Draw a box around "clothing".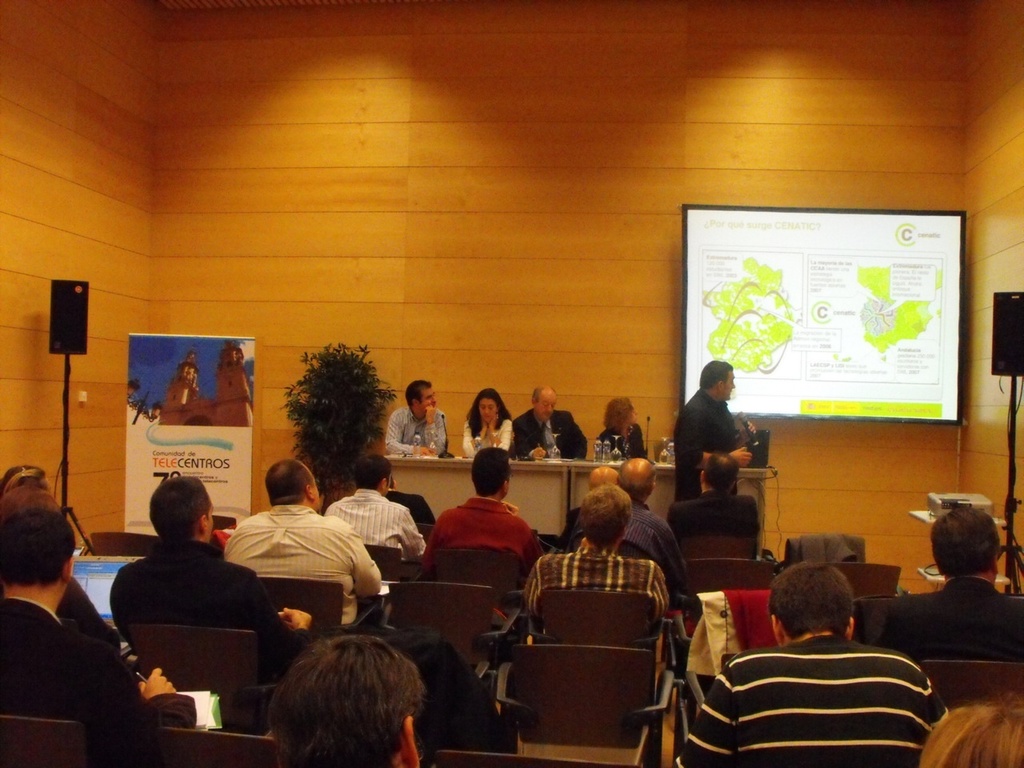
<box>871,574,1016,658</box>.
